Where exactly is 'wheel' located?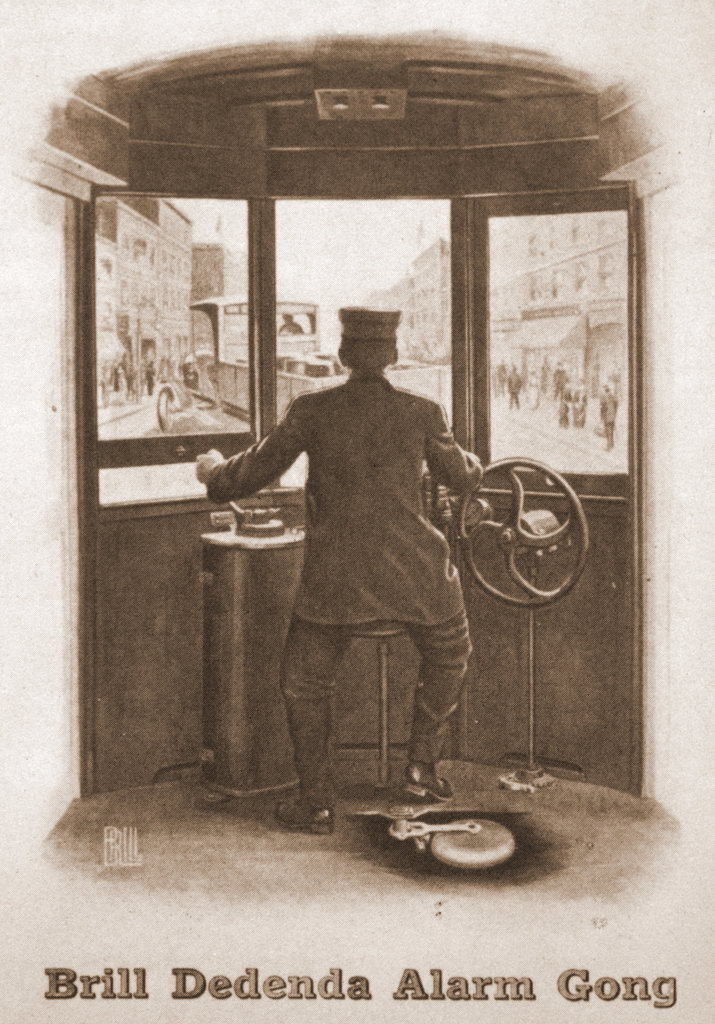
Its bounding box is rect(154, 385, 181, 433).
